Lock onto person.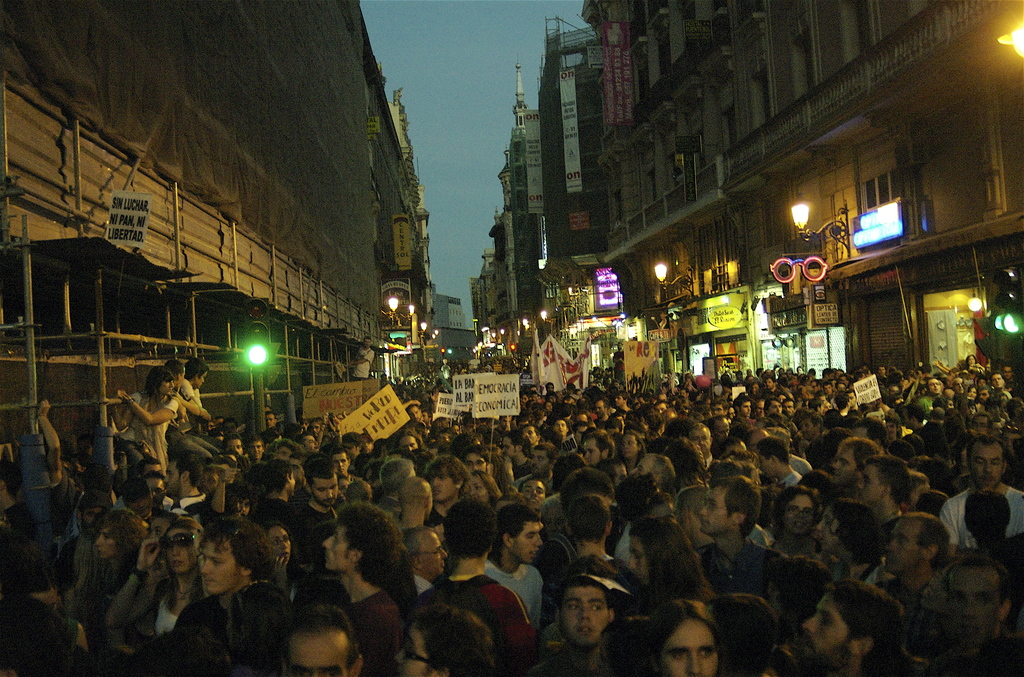
Locked: box=[163, 446, 214, 523].
